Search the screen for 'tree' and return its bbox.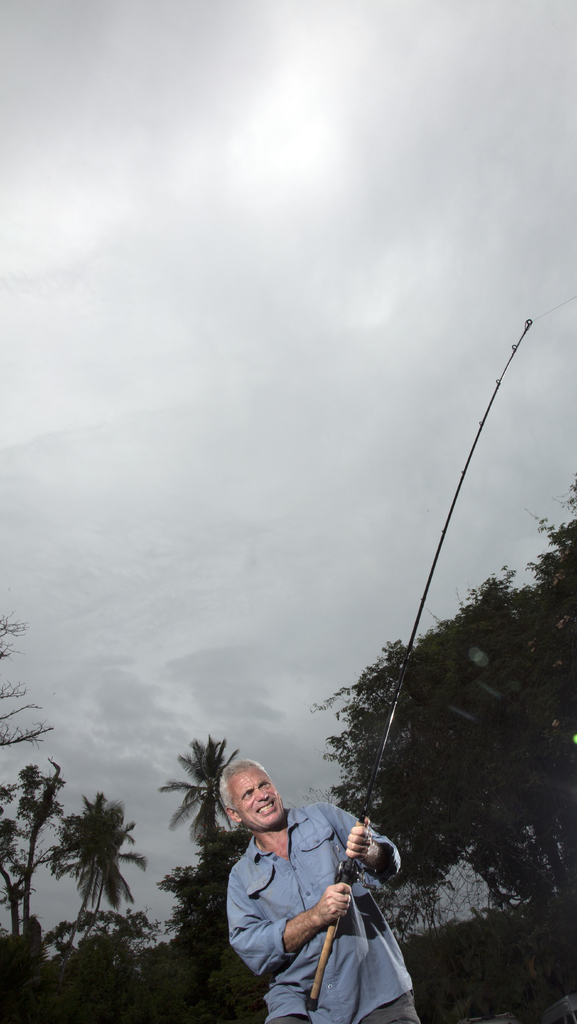
Found: {"left": 0, "top": 607, "right": 51, "bottom": 746}.
